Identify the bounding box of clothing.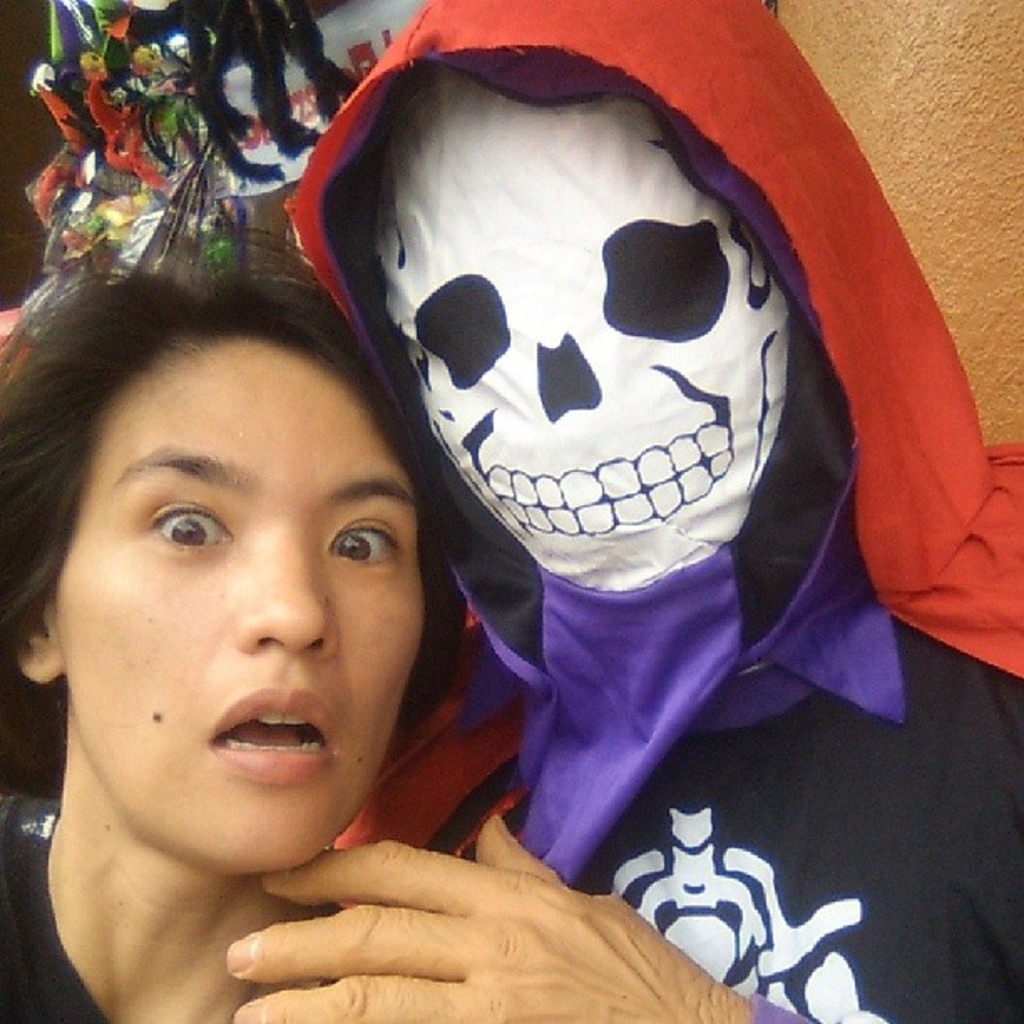
{"left": 0, "top": 800, "right": 348, "bottom": 1022}.
